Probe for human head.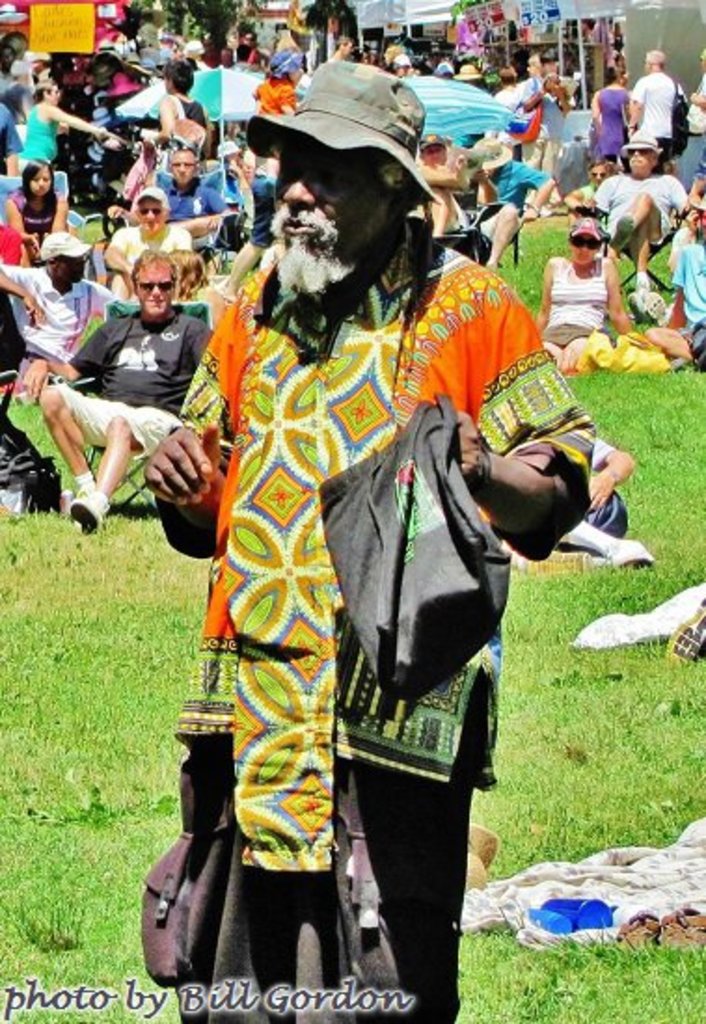
Probe result: bbox=(641, 52, 659, 71).
